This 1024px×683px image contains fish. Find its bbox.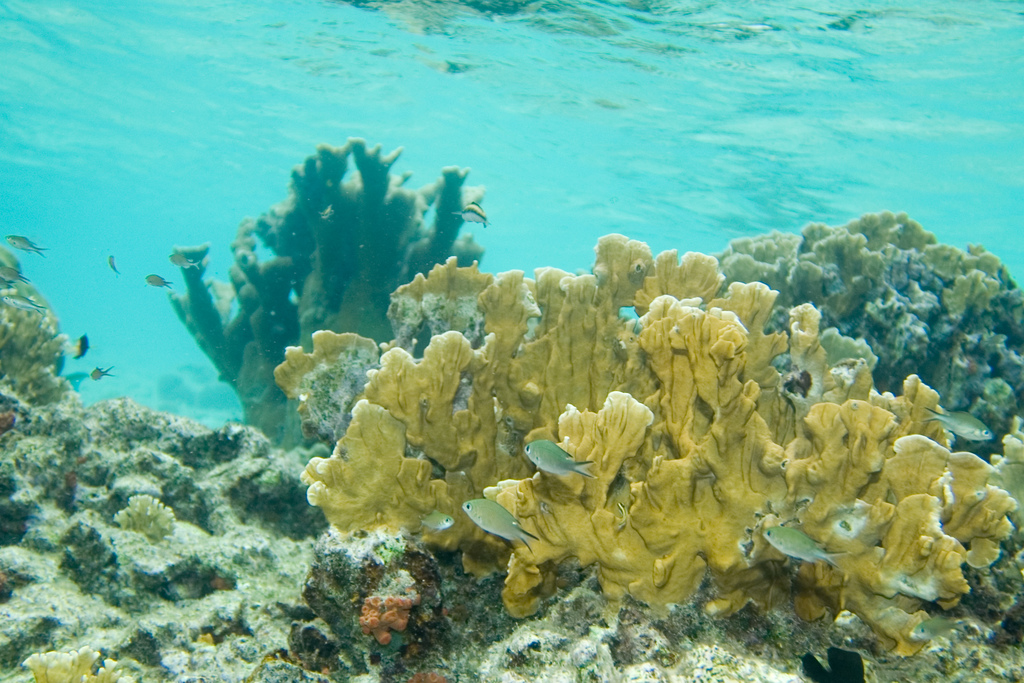
bbox=(108, 257, 120, 270).
